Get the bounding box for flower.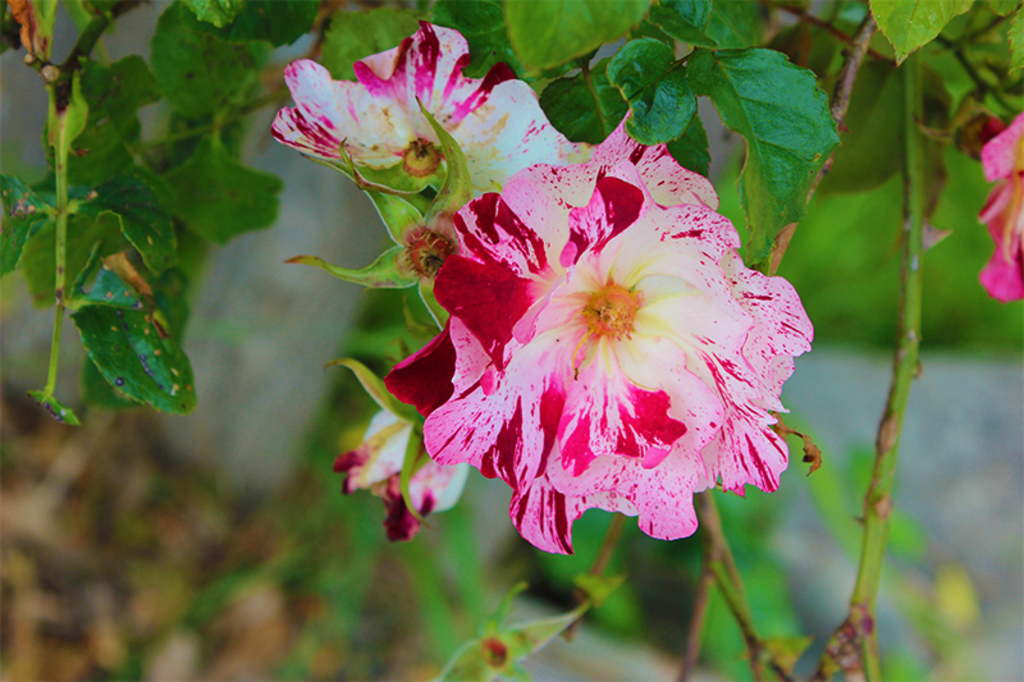
[left=324, top=361, right=467, bottom=545].
